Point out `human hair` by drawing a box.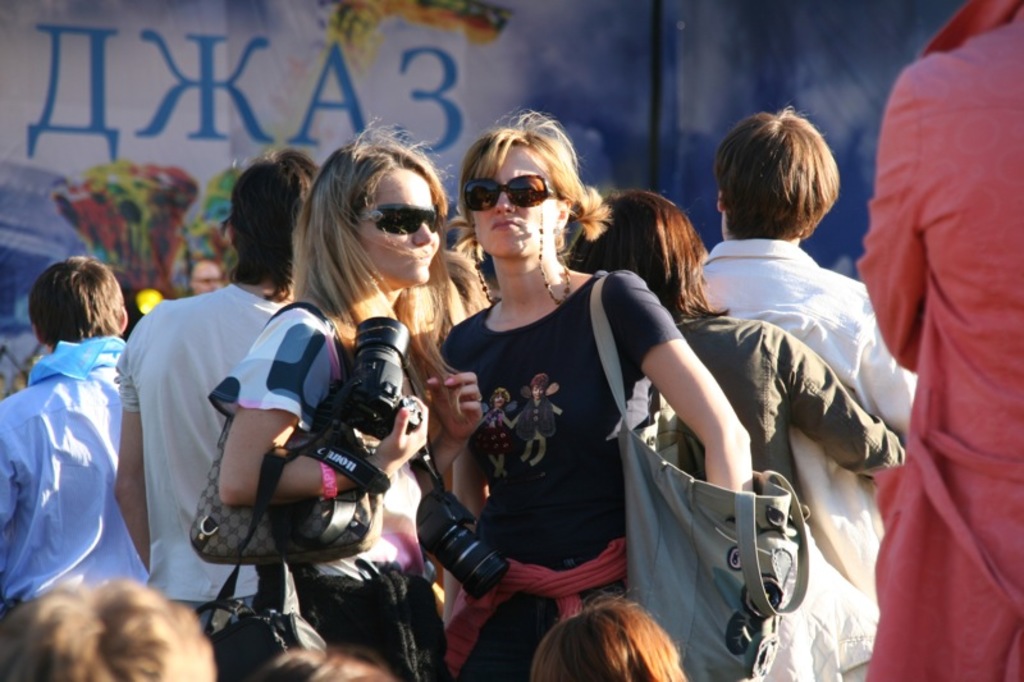
(x1=717, y1=107, x2=845, y2=247).
